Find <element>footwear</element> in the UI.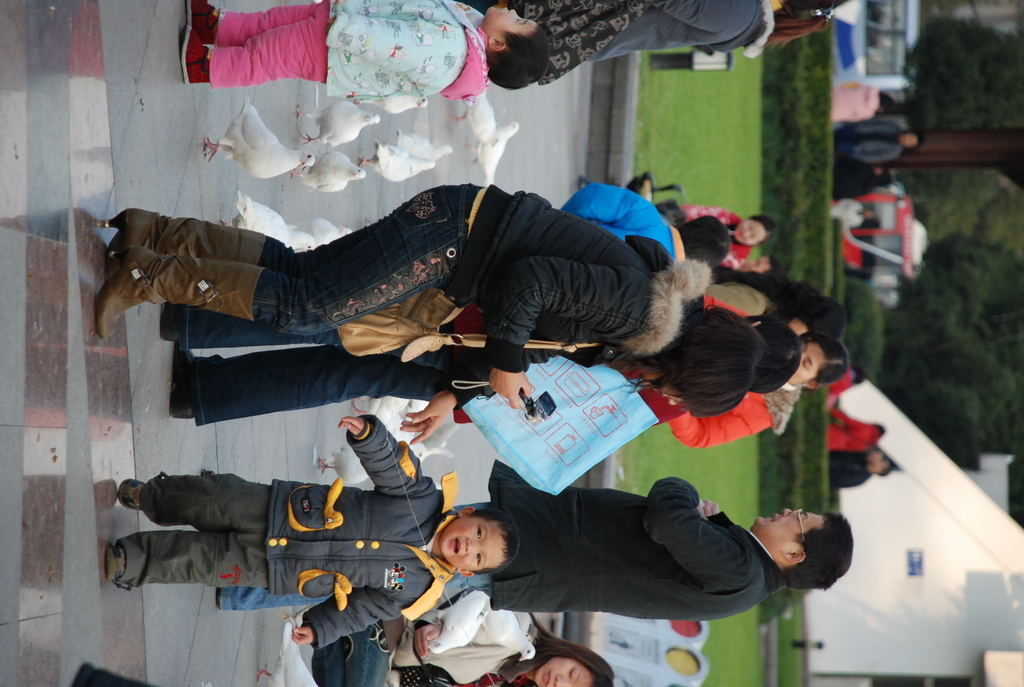
UI element at pyautogui.locateOnScreen(174, 345, 198, 420).
